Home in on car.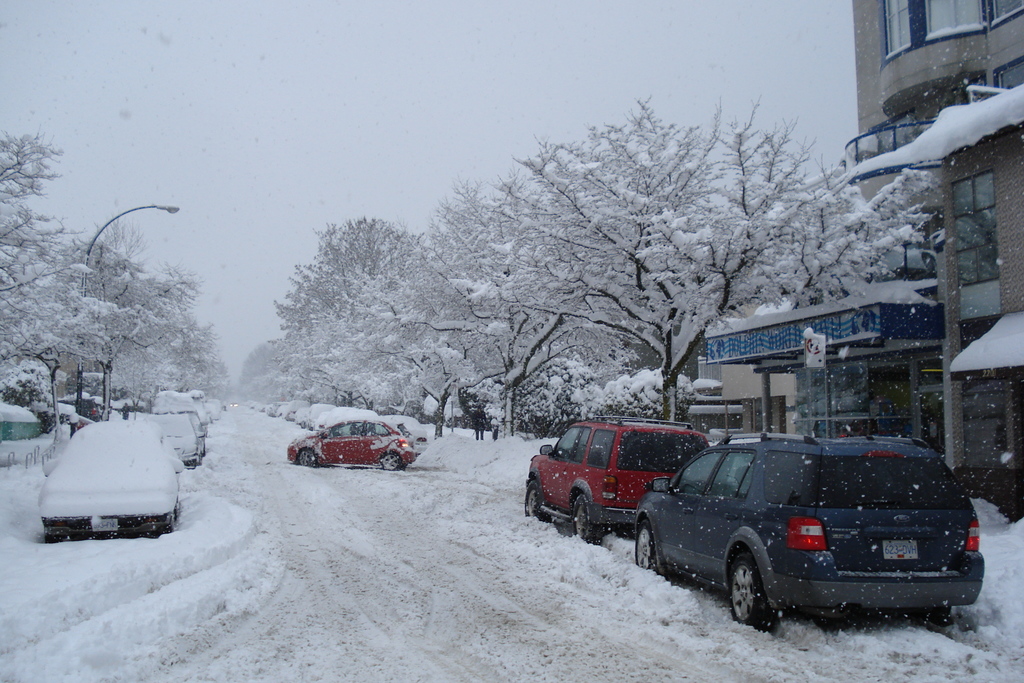
Homed in at crop(287, 411, 420, 474).
